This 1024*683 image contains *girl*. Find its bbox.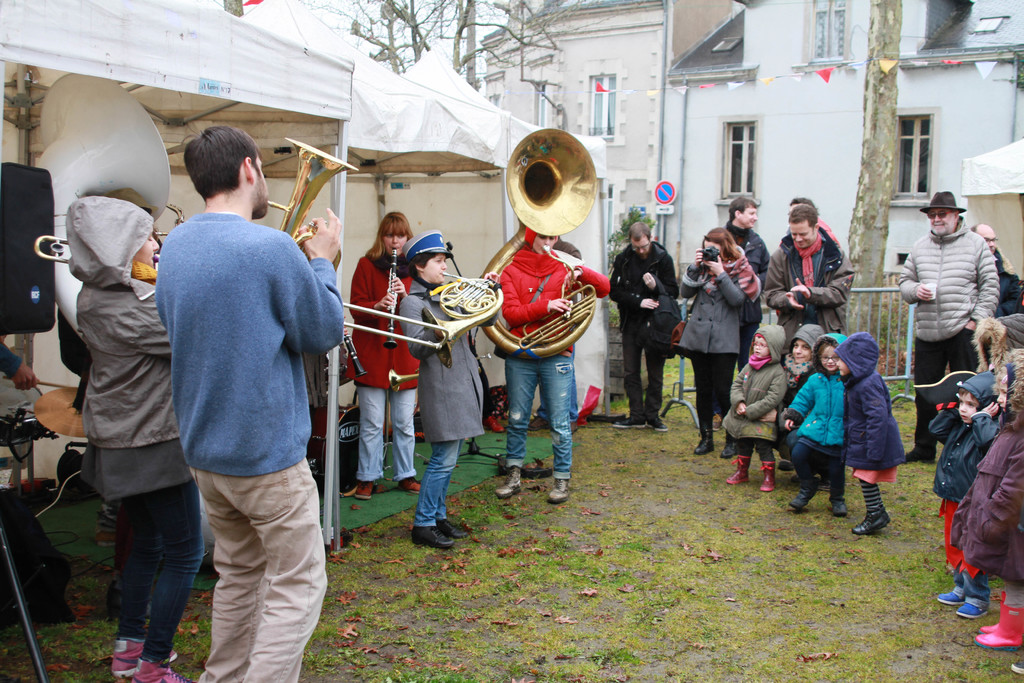
348/210/421/500.
